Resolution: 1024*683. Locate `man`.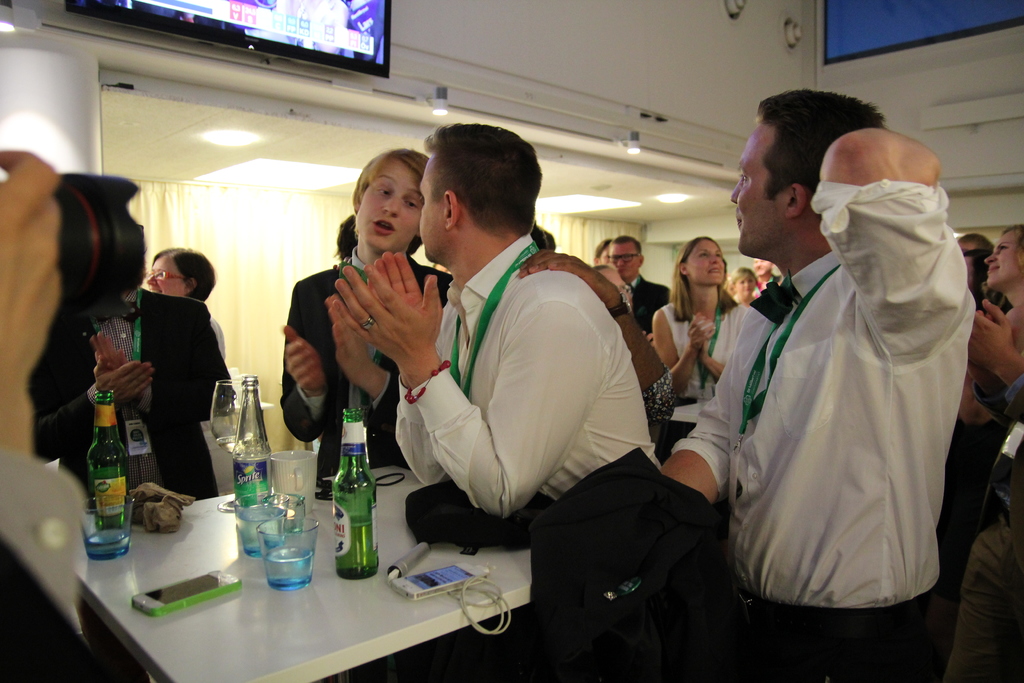
[682,70,986,673].
